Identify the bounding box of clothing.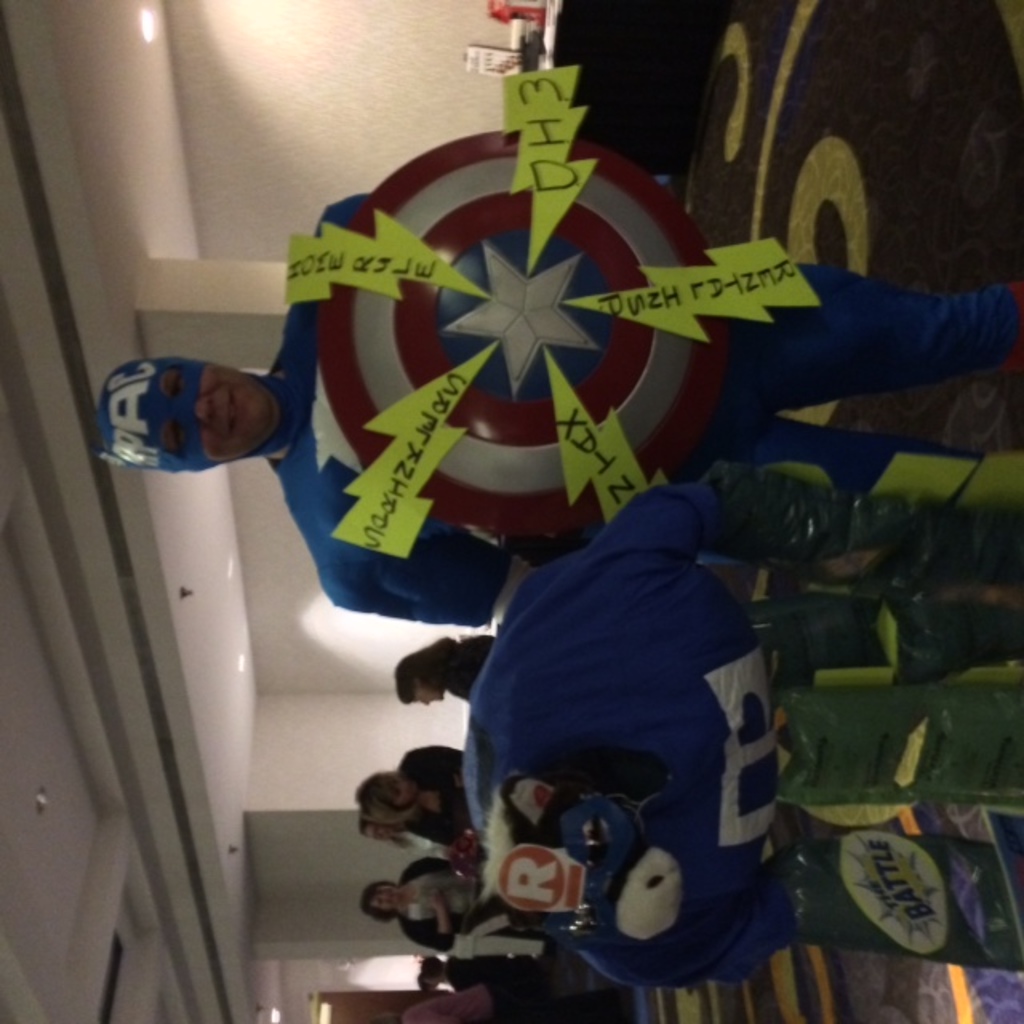
{"left": 262, "top": 184, "right": 1022, "bottom": 624}.
